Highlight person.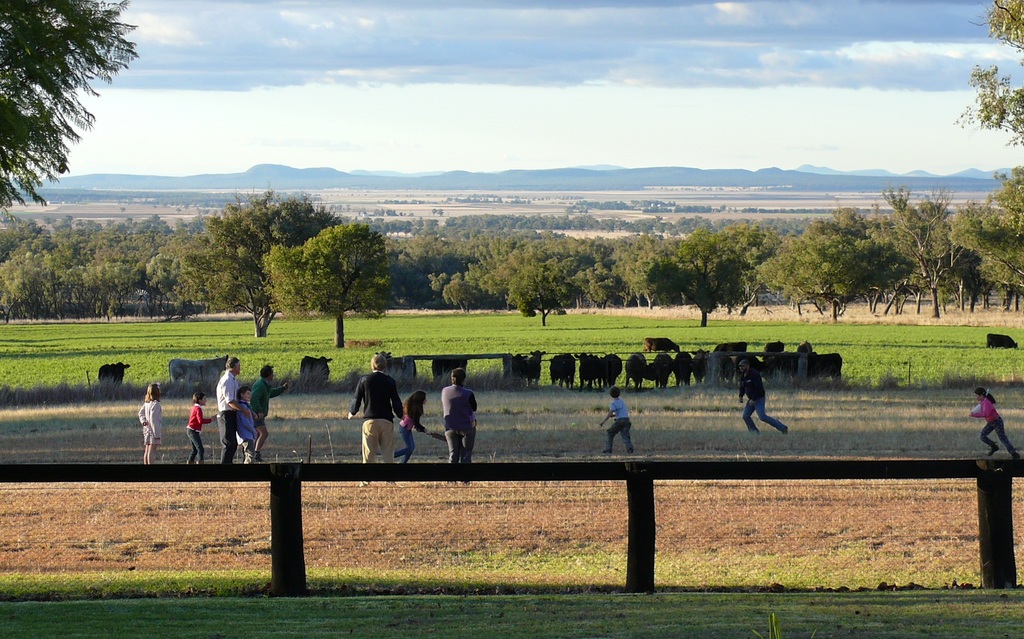
Highlighted region: region(348, 348, 409, 489).
